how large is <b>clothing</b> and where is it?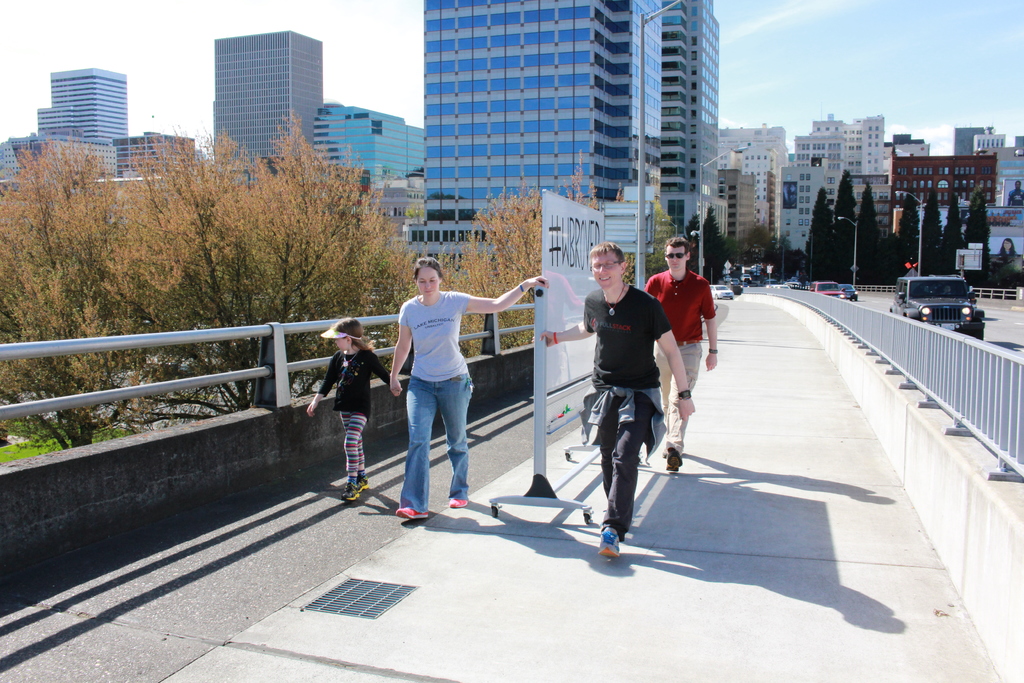
Bounding box: Rect(636, 272, 709, 347).
